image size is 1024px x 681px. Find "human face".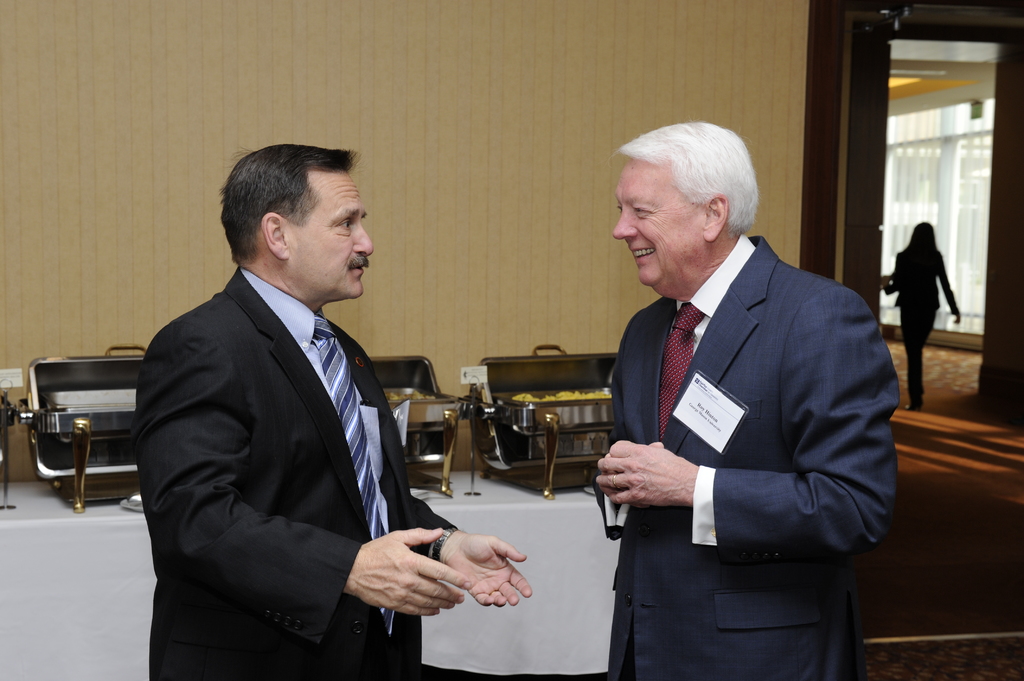
box(615, 157, 711, 289).
